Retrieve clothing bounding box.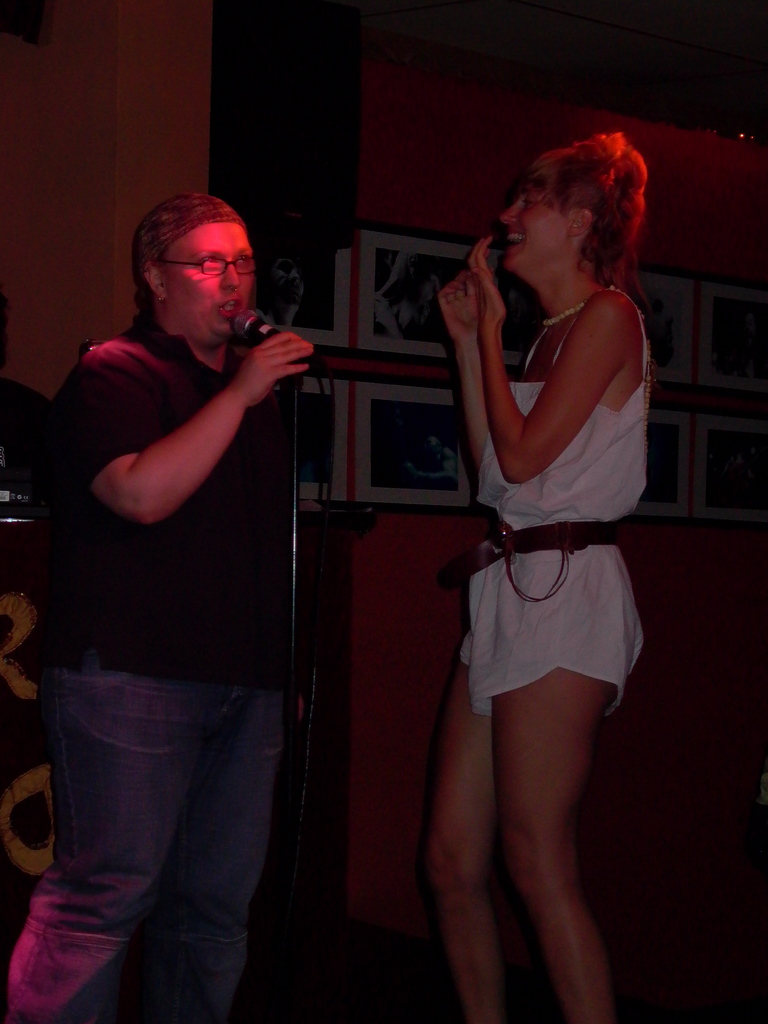
Bounding box: [458, 225, 651, 607].
